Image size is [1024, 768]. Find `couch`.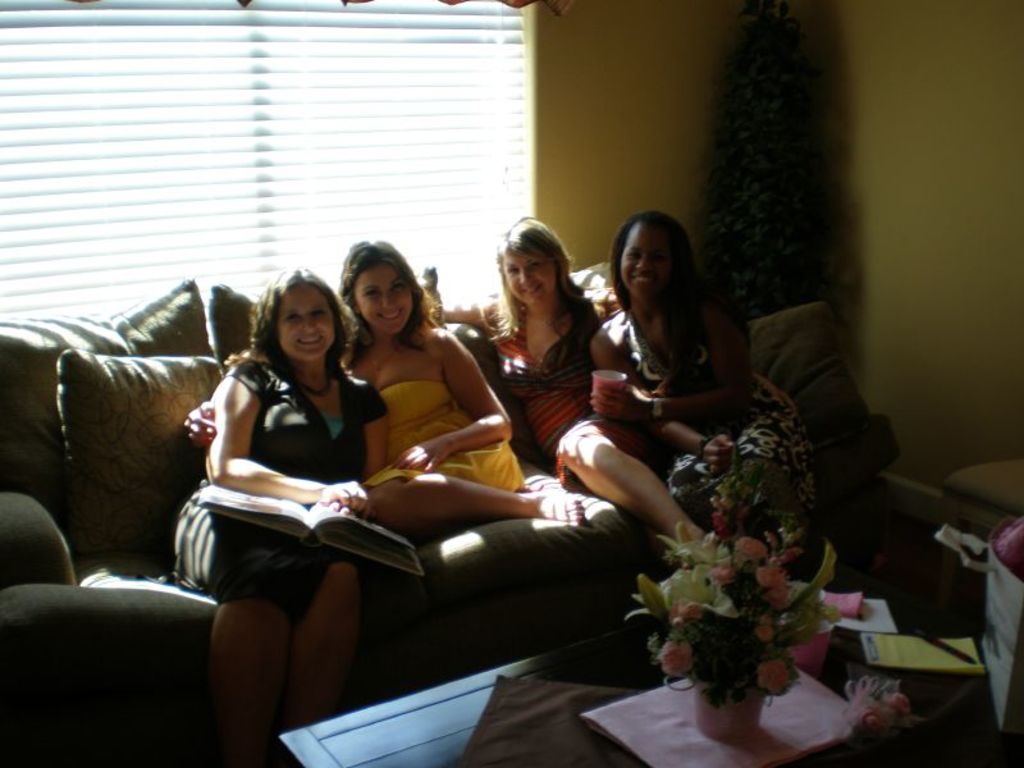
[x1=0, y1=275, x2=895, y2=767].
